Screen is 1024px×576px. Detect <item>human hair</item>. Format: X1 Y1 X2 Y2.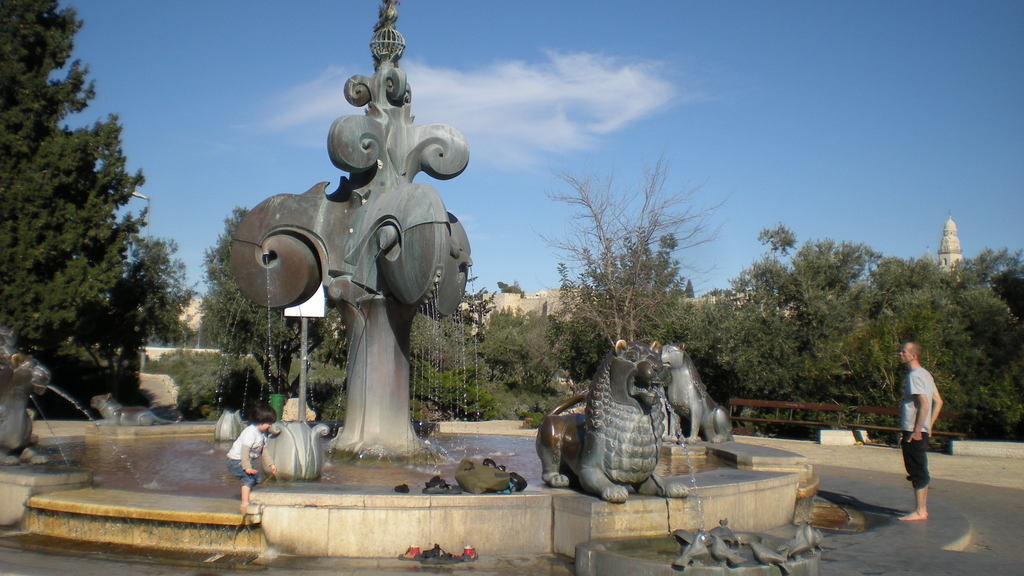
913 338 923 362.
